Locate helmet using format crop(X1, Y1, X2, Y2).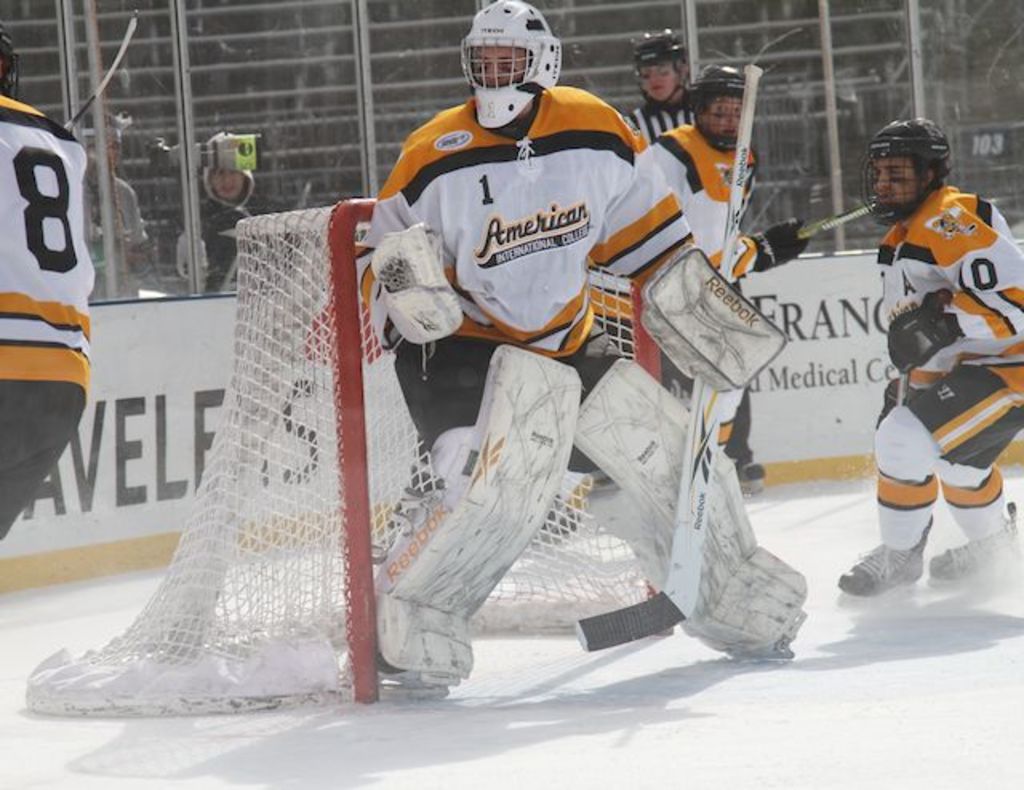
crop(693, 66, 760, 149).
